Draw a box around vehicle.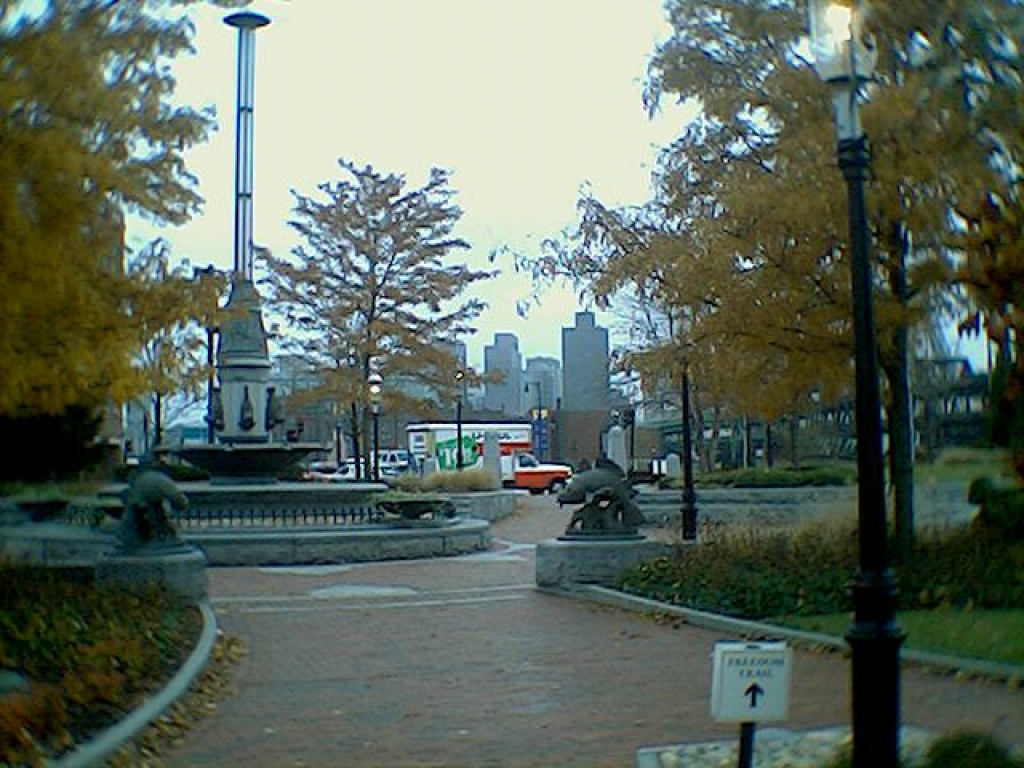
463, 446, 571, 494.
